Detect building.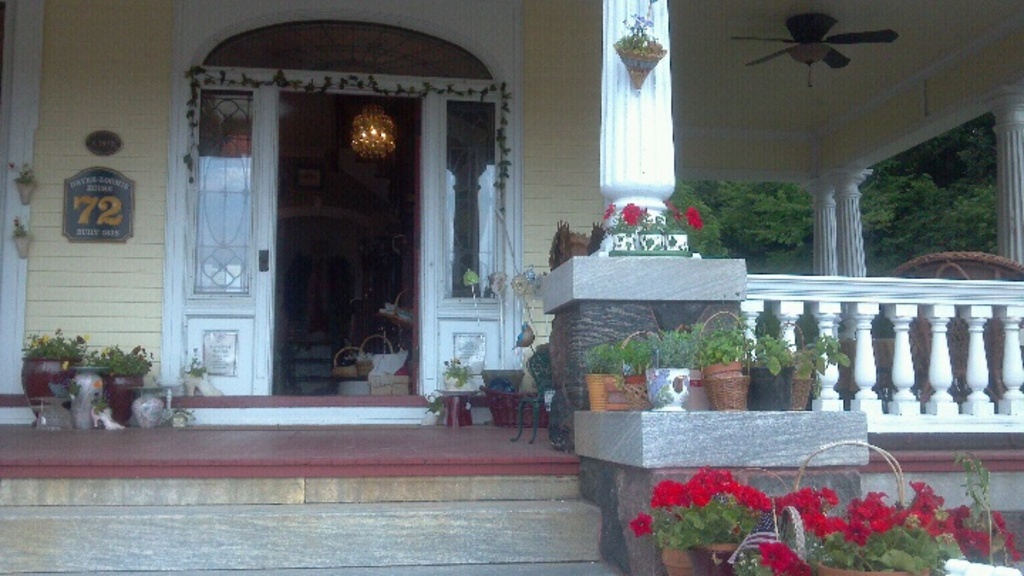
Detected at left=0, top=0, right=1023, bottom=575.
